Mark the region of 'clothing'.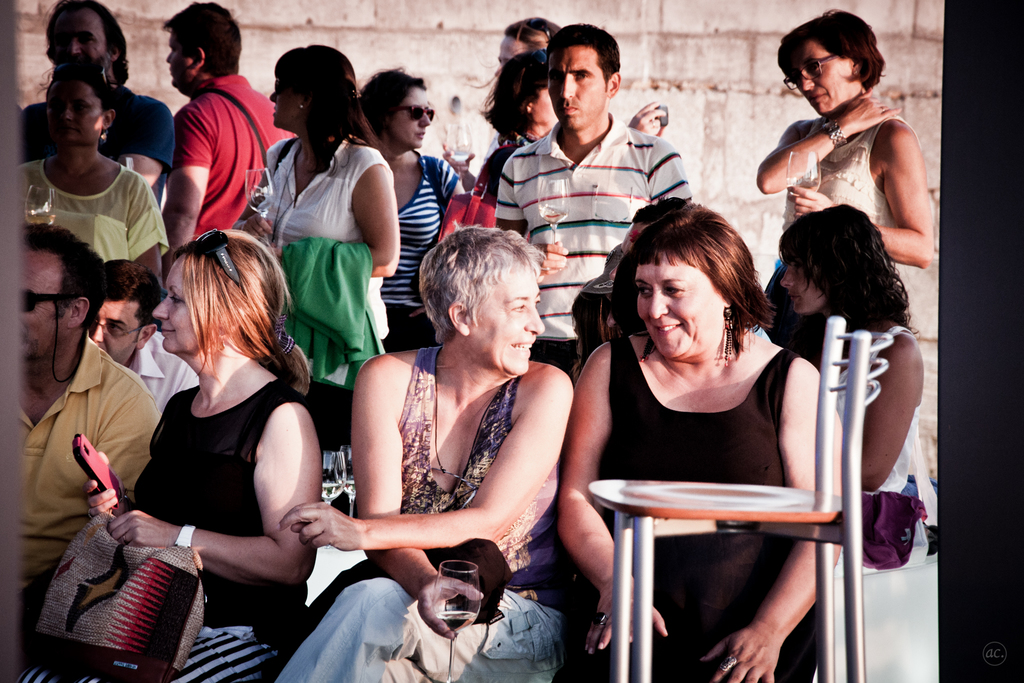
Region: (17, 81, 181, 210).
